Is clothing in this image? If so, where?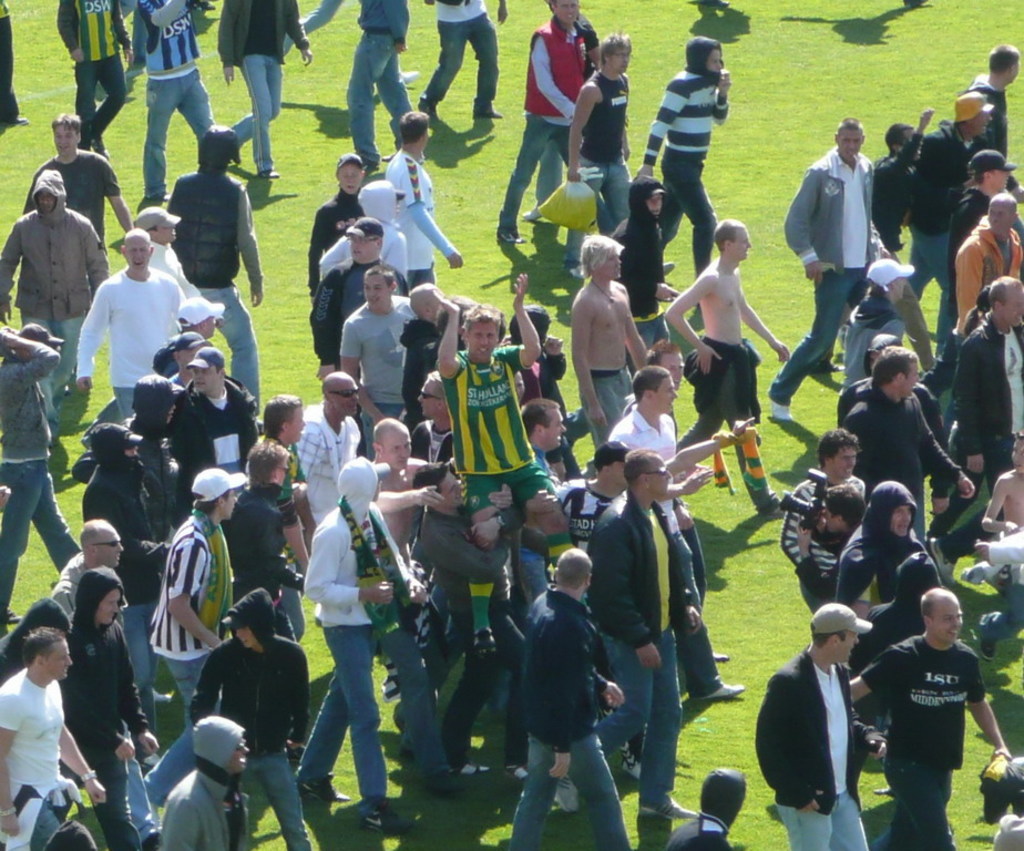
Yes, at 54:0:135:139.
